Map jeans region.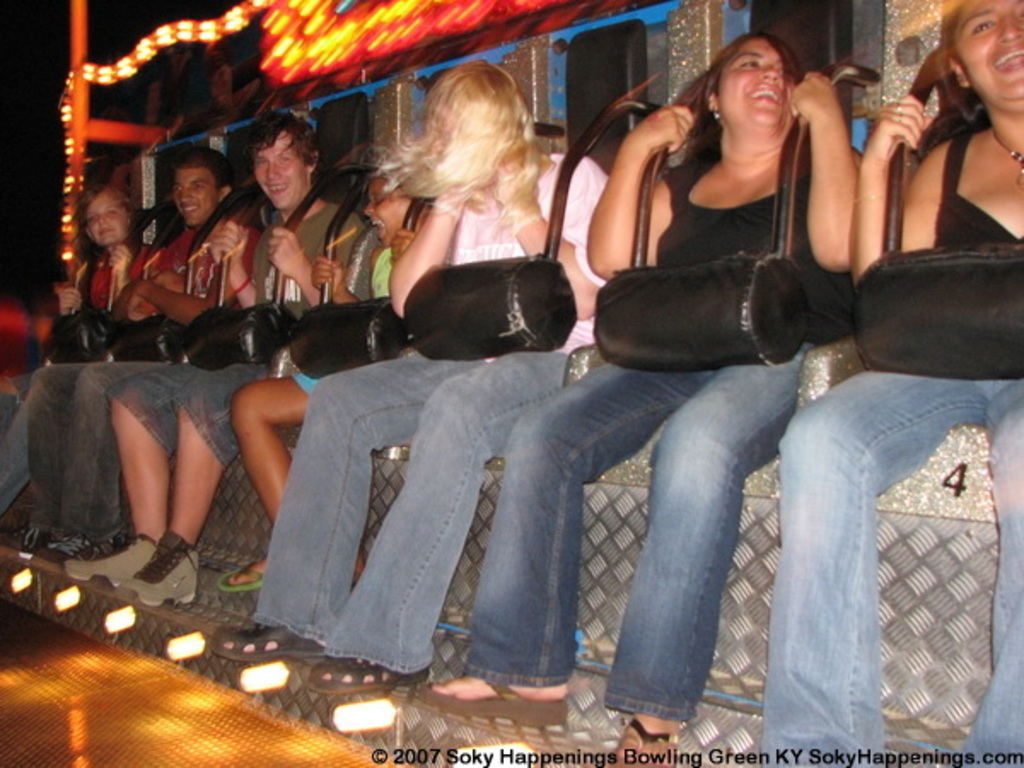
Mapped to rect(19, 357, 118, 539).
